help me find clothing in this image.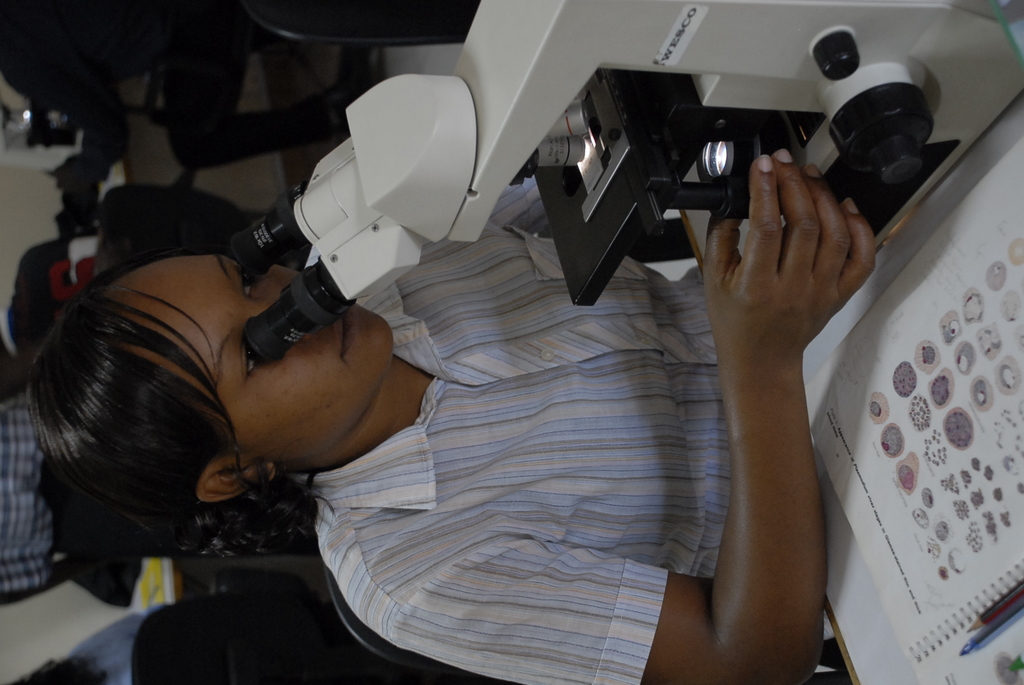
Found it: box=[0, 386, 58, 596].
